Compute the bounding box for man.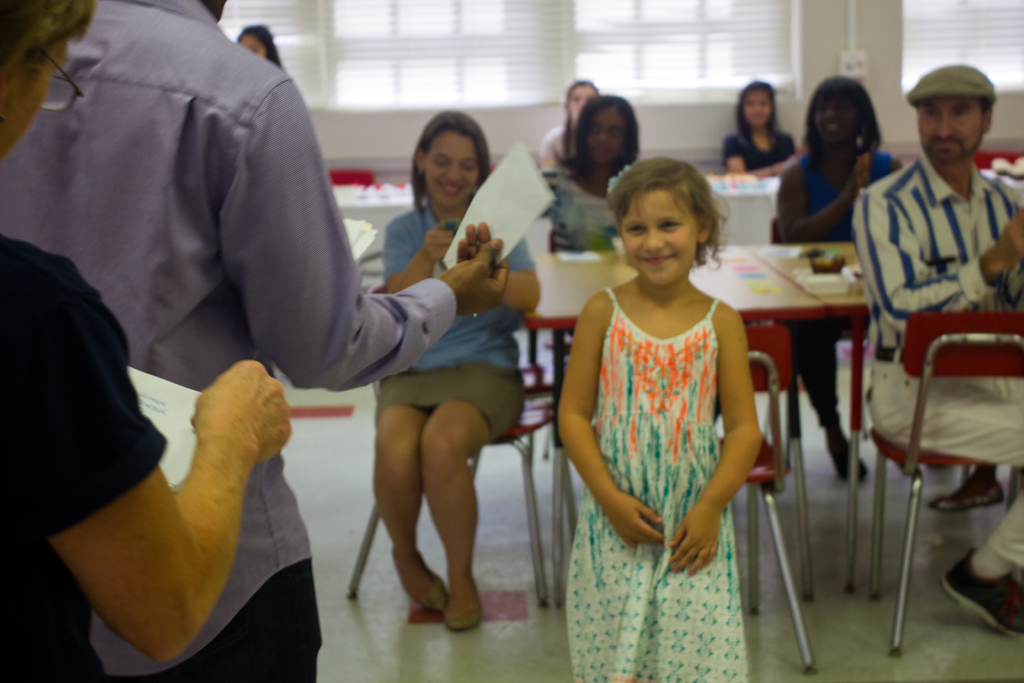
box=[0, 0, 511, 682].
